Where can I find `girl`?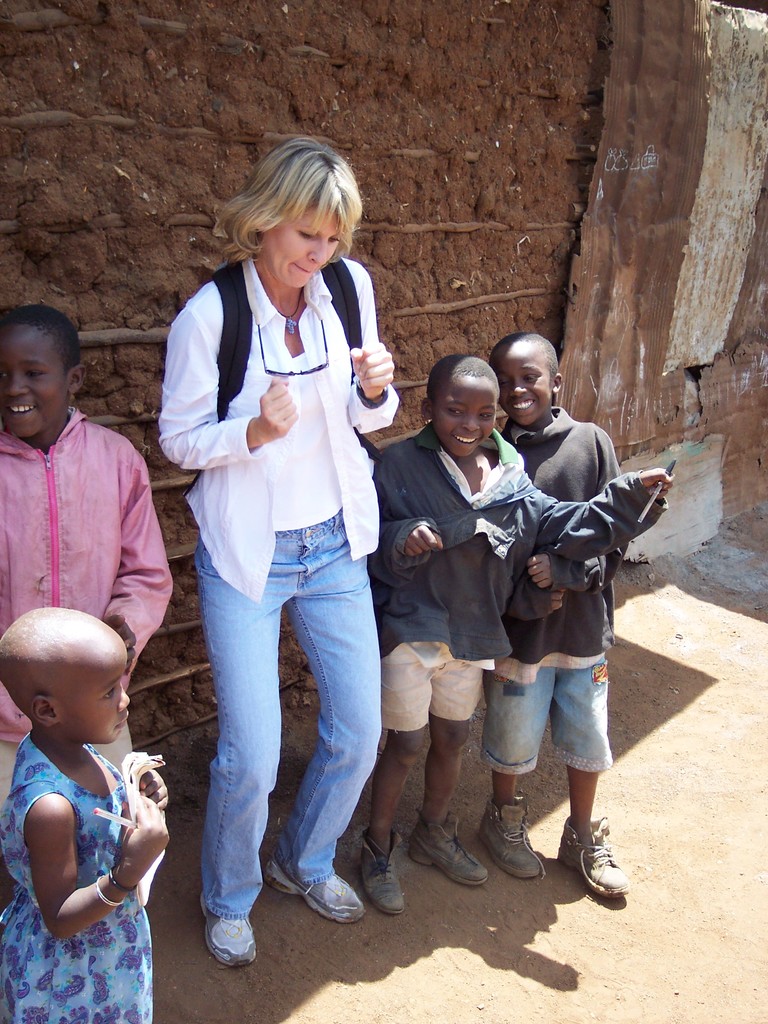
You can find it at select_region(0, 610, 172, 1023).
